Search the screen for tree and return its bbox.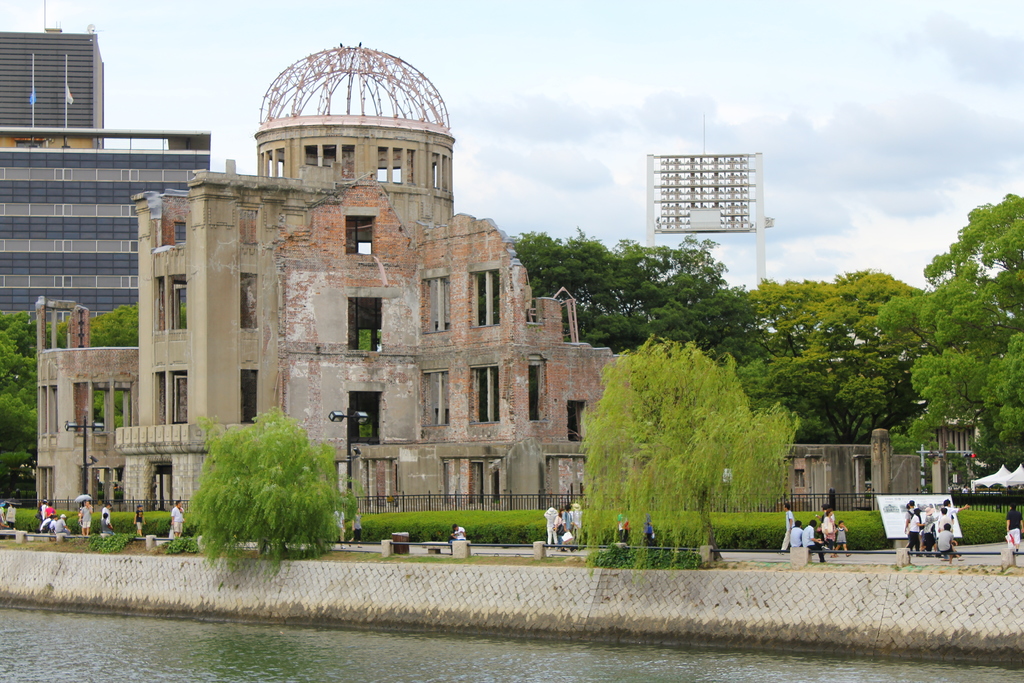
Found: [left=176, top=408, right=355, bottom=556].
